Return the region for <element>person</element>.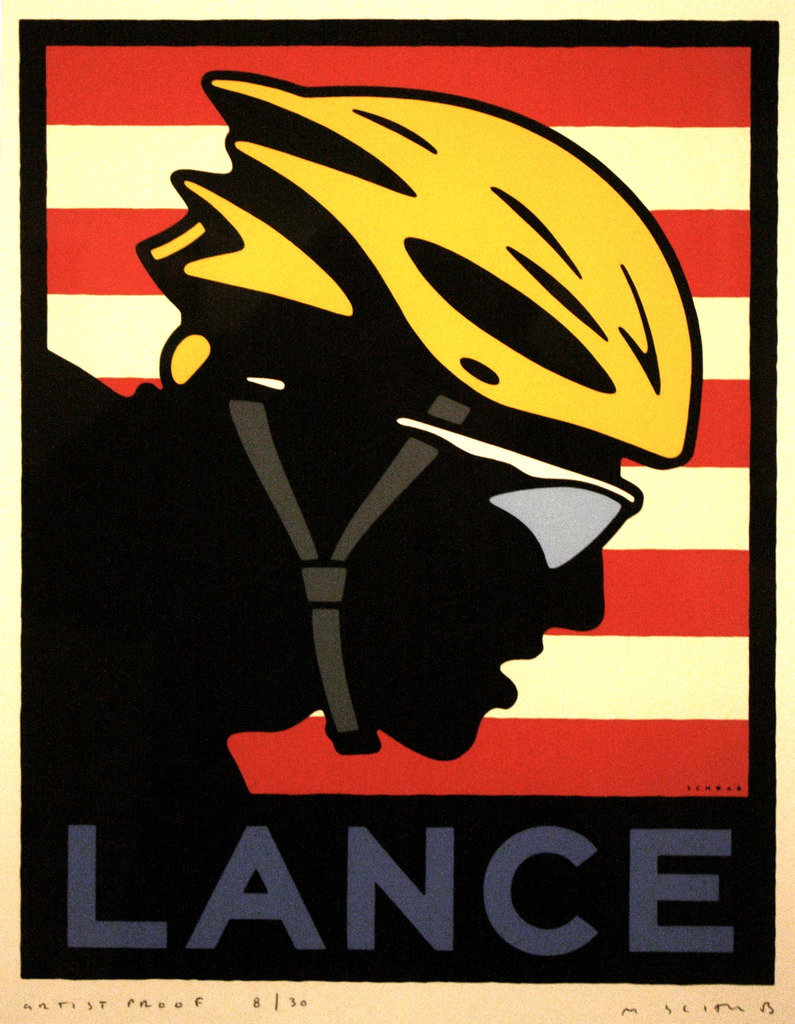
crop(88, 106, 721, 911).
